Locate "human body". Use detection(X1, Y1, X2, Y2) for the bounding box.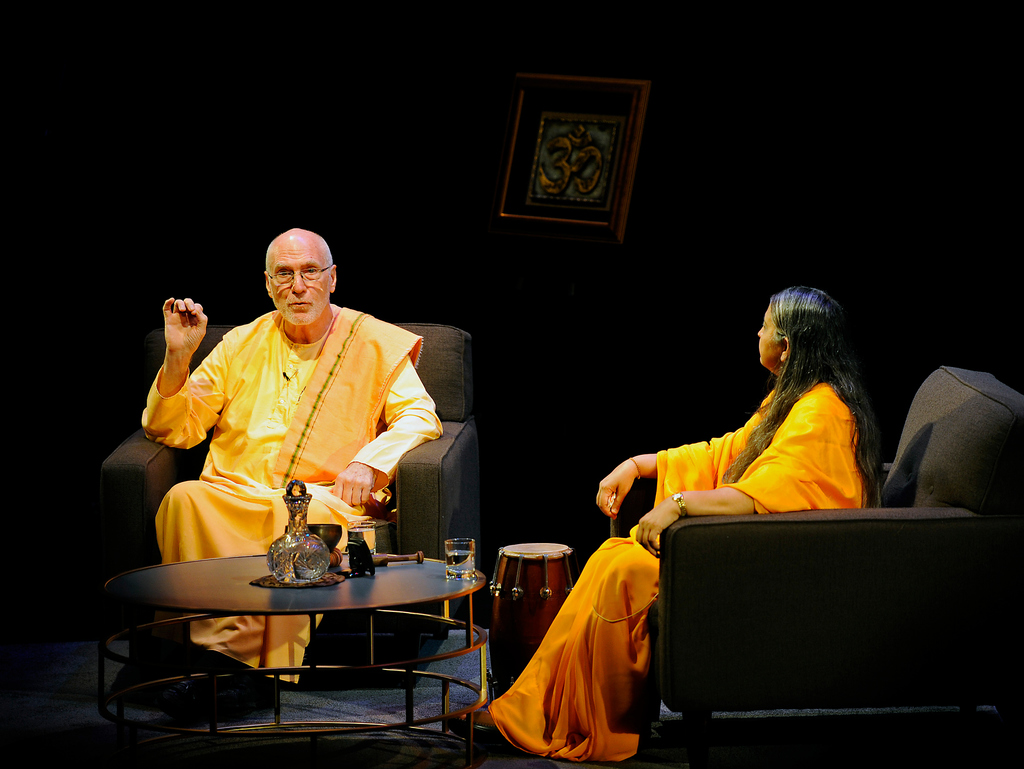
detection(136, 251, 447, 711).
